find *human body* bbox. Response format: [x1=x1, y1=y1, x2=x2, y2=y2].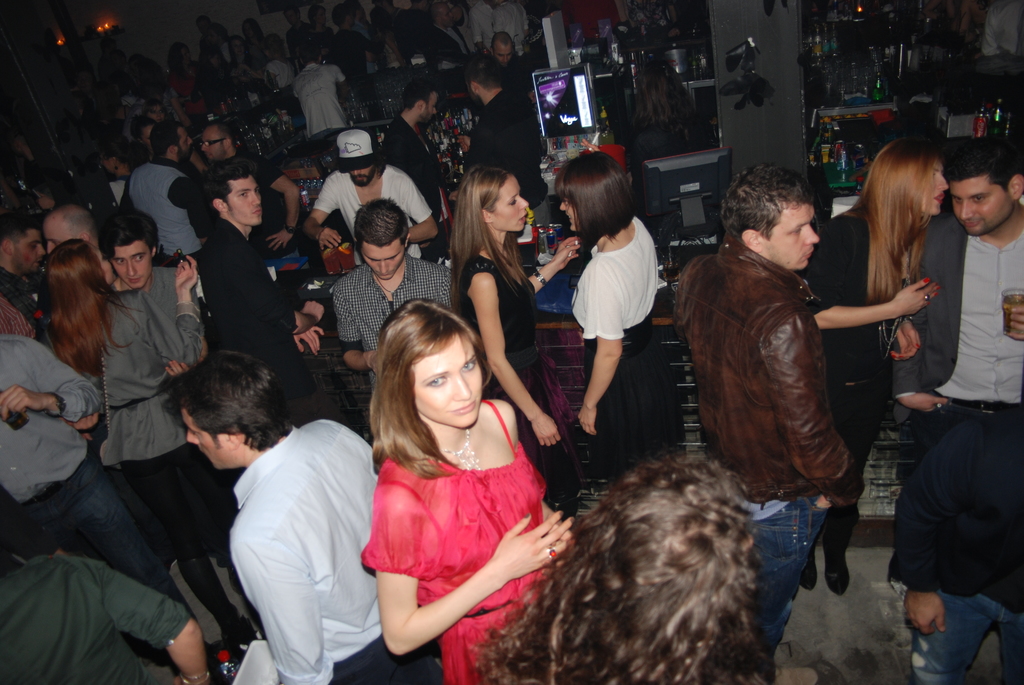
[x1=893, y1=413, x2=1023, y2=684].
